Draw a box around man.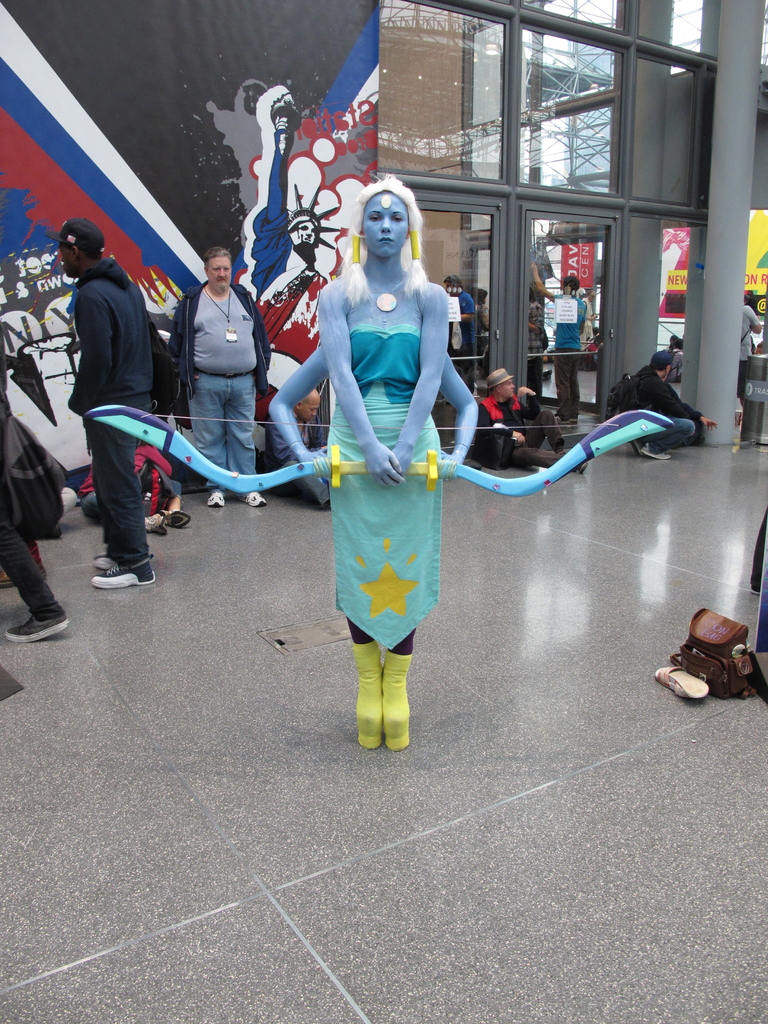
{"left": 602, "top": 351, "right": 728, "bottom": 462}.
